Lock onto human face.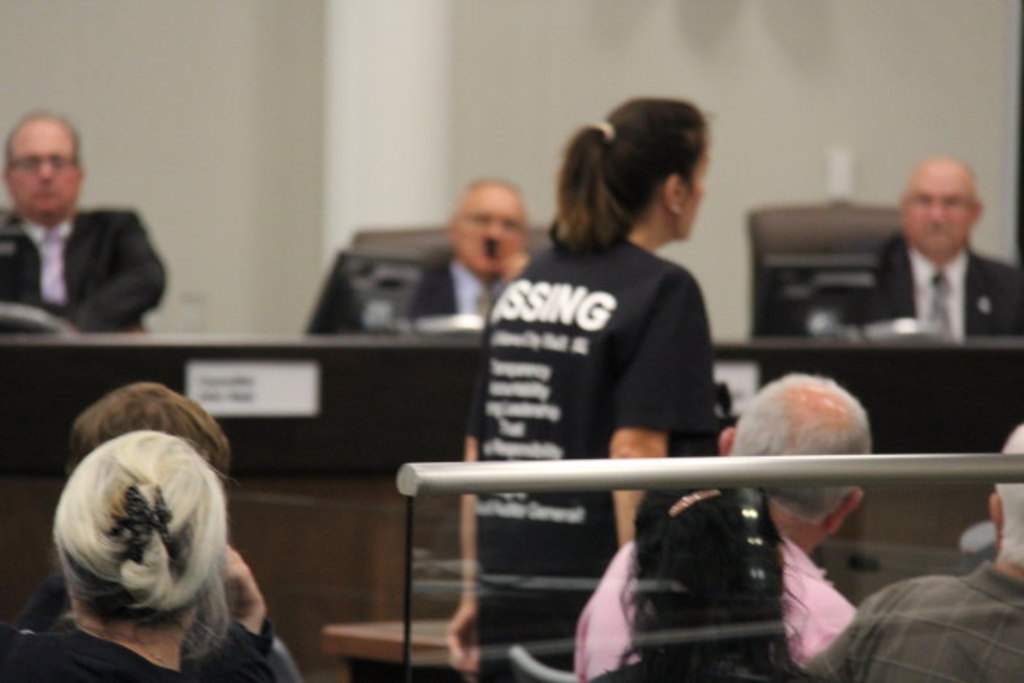
Locked: 9, 121, 80, 215.
